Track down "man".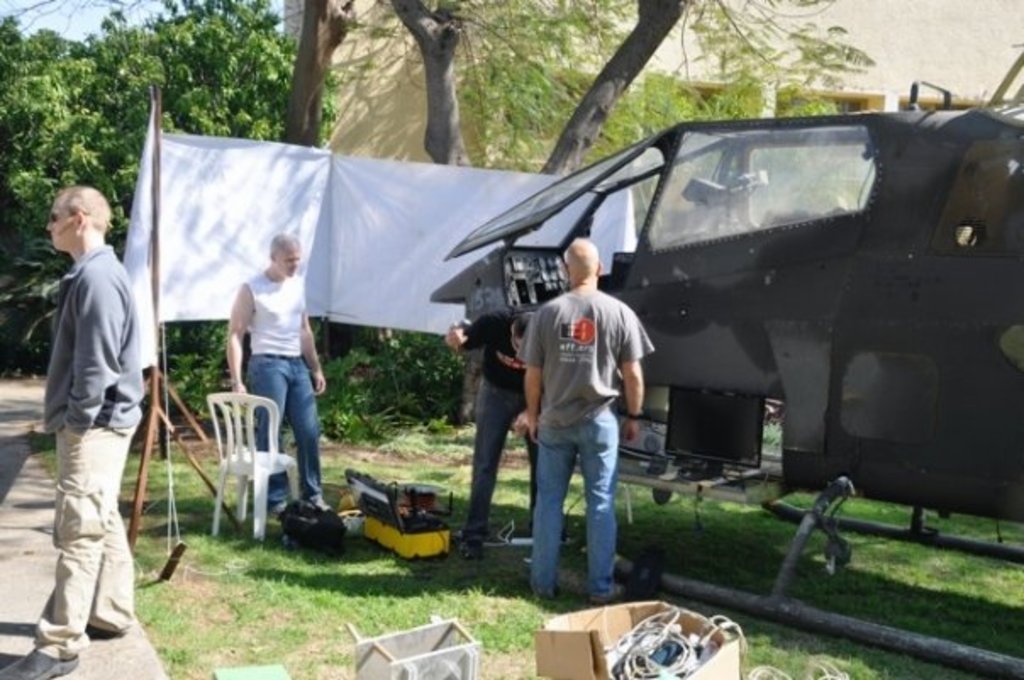
Tracked to Rect(219, 224, 331, 516).
